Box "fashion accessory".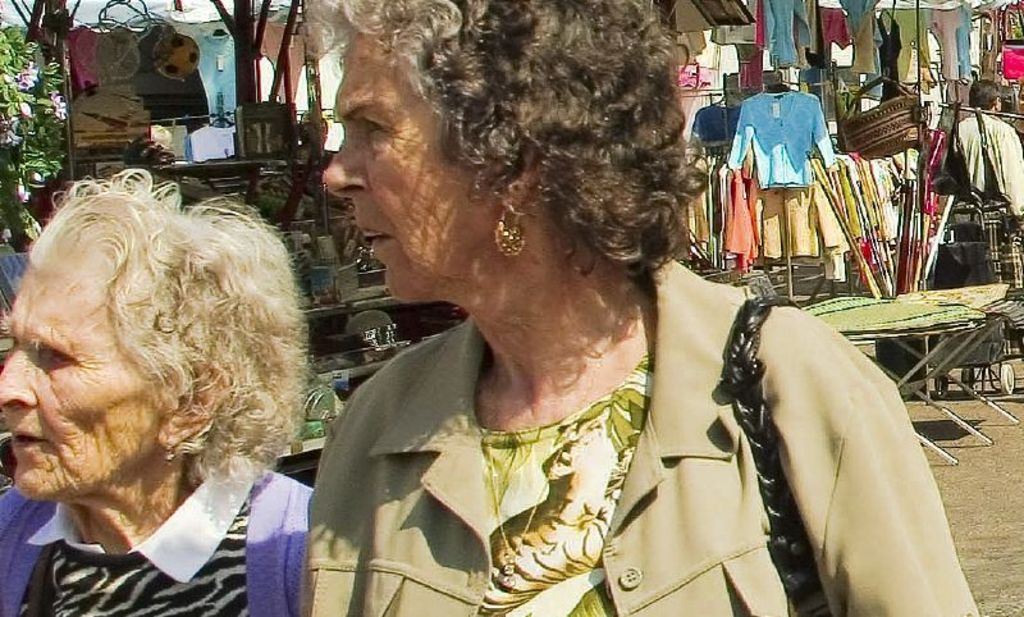
box=[714, 291, 835, 616].
